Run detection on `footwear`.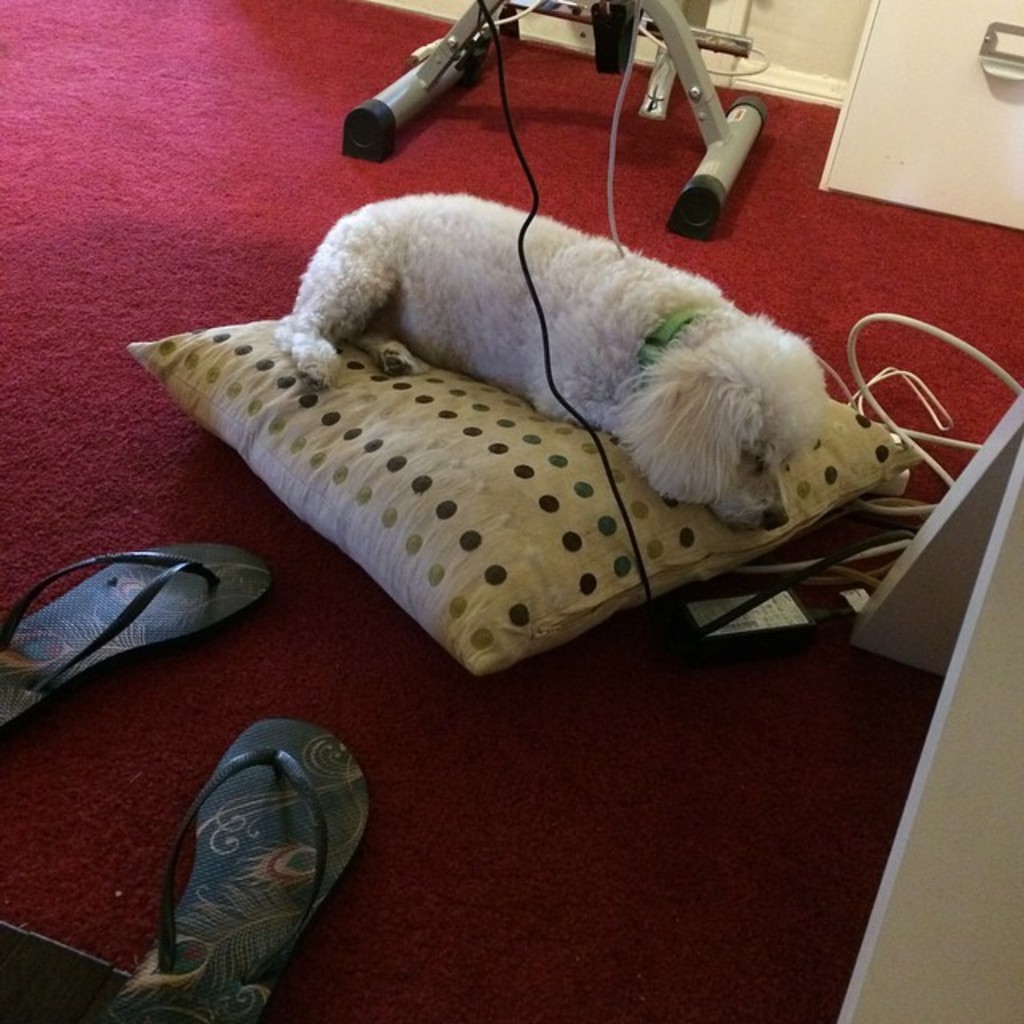
Result: crop(0, 536, 264, 731).
